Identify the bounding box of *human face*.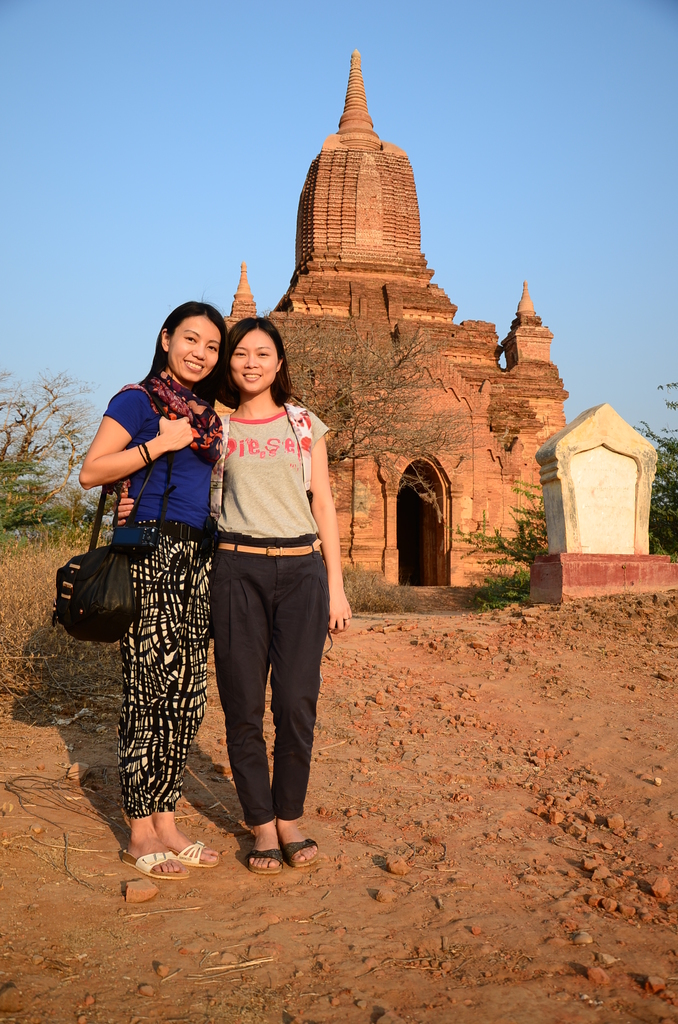
{"left": 225, "top": 330, "right": 275, "bottom": 392}.
